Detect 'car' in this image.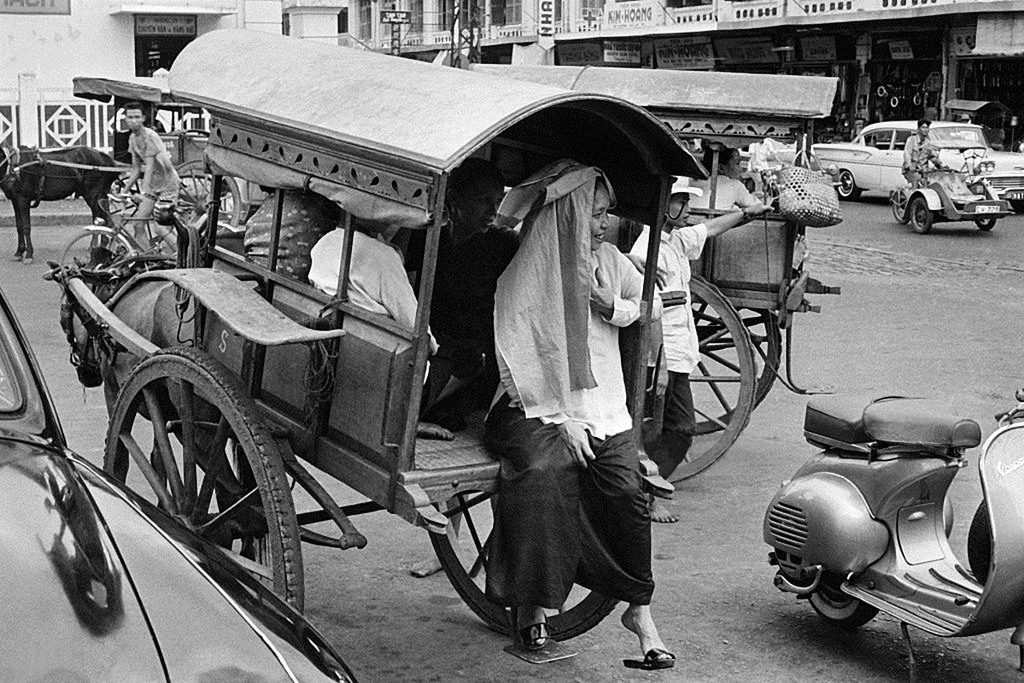
Detection: Rect(810, 120, 1023, 213).
